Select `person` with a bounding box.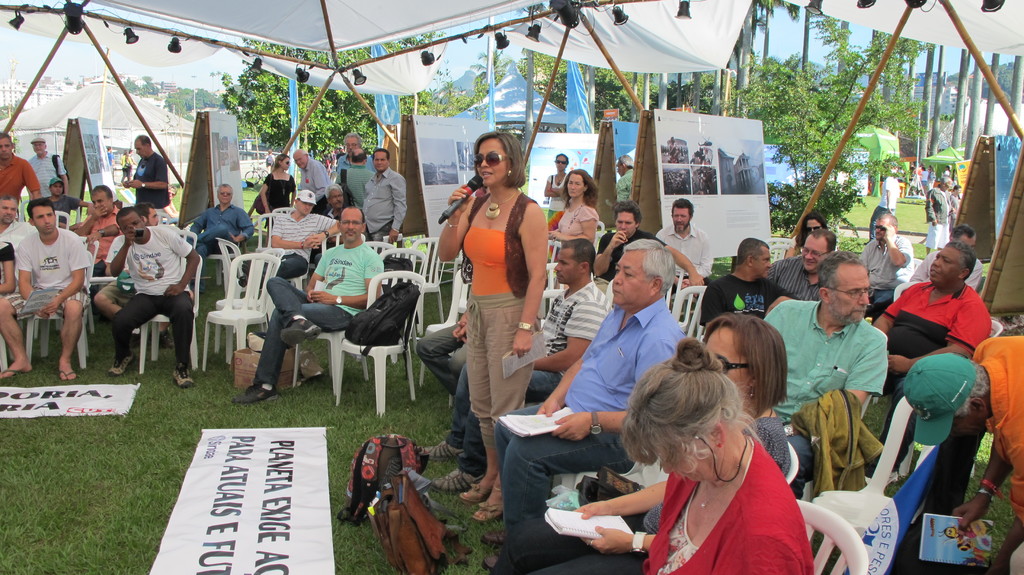
x1=904, y1=332, x2=1023, y2=574.
